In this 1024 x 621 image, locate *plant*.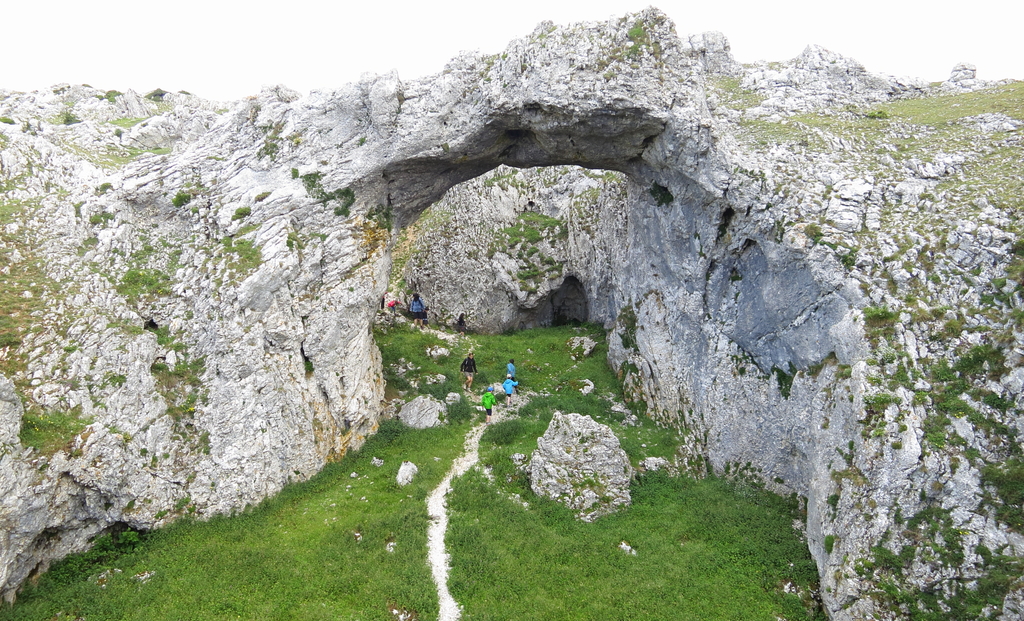
Bounding box: left=899, top=423, right=906, bottom=433.
